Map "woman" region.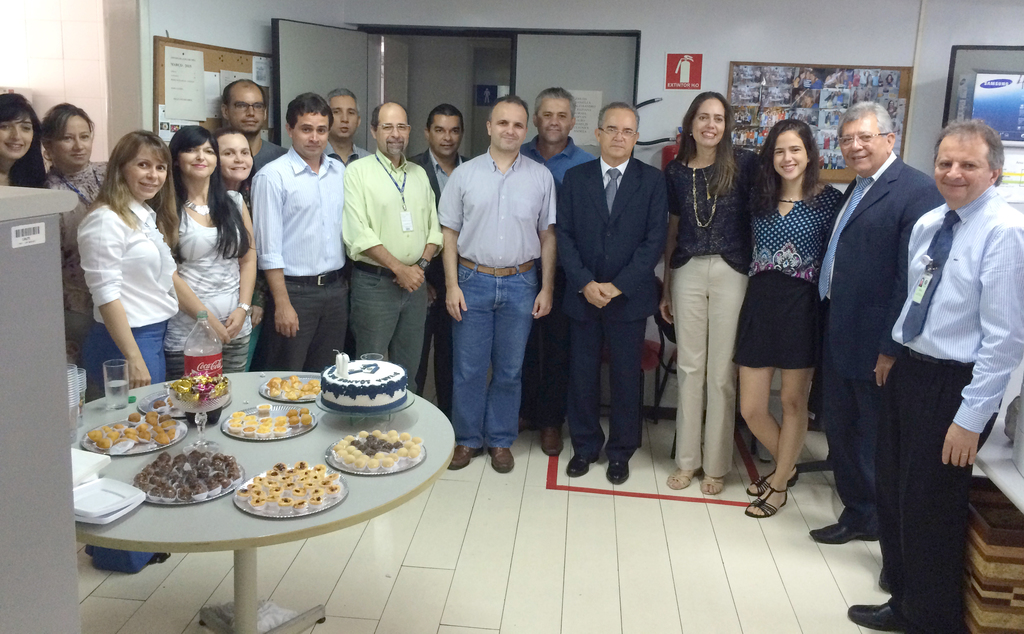
Mapped to (x1=168, y1=124, x2=255, y2=380).
